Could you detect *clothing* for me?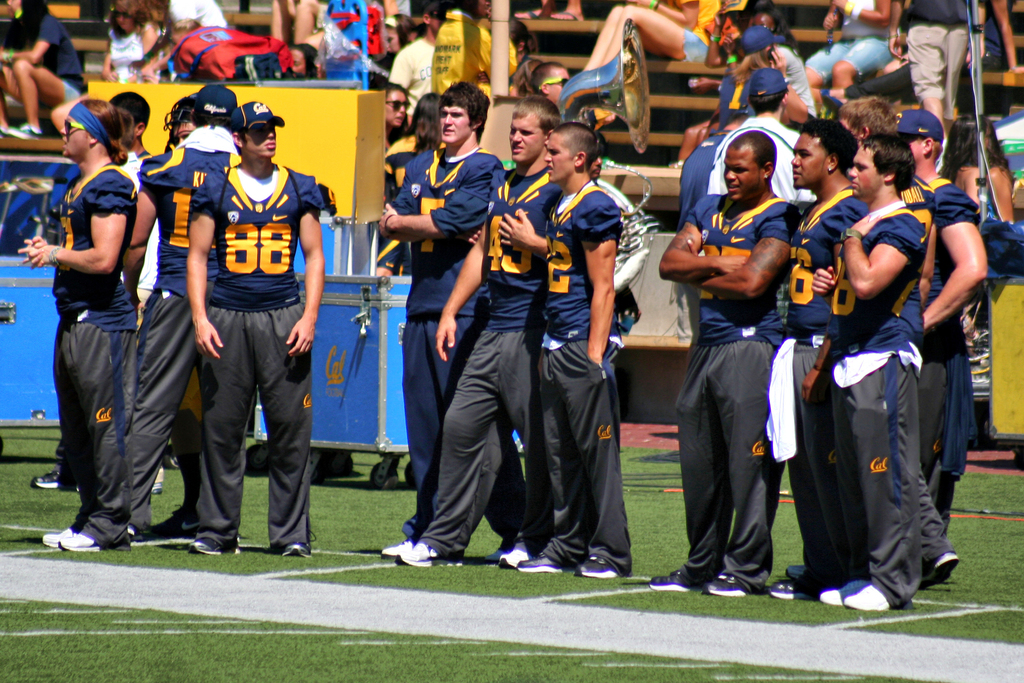
Detection result: 817, 203, 957, 600.
